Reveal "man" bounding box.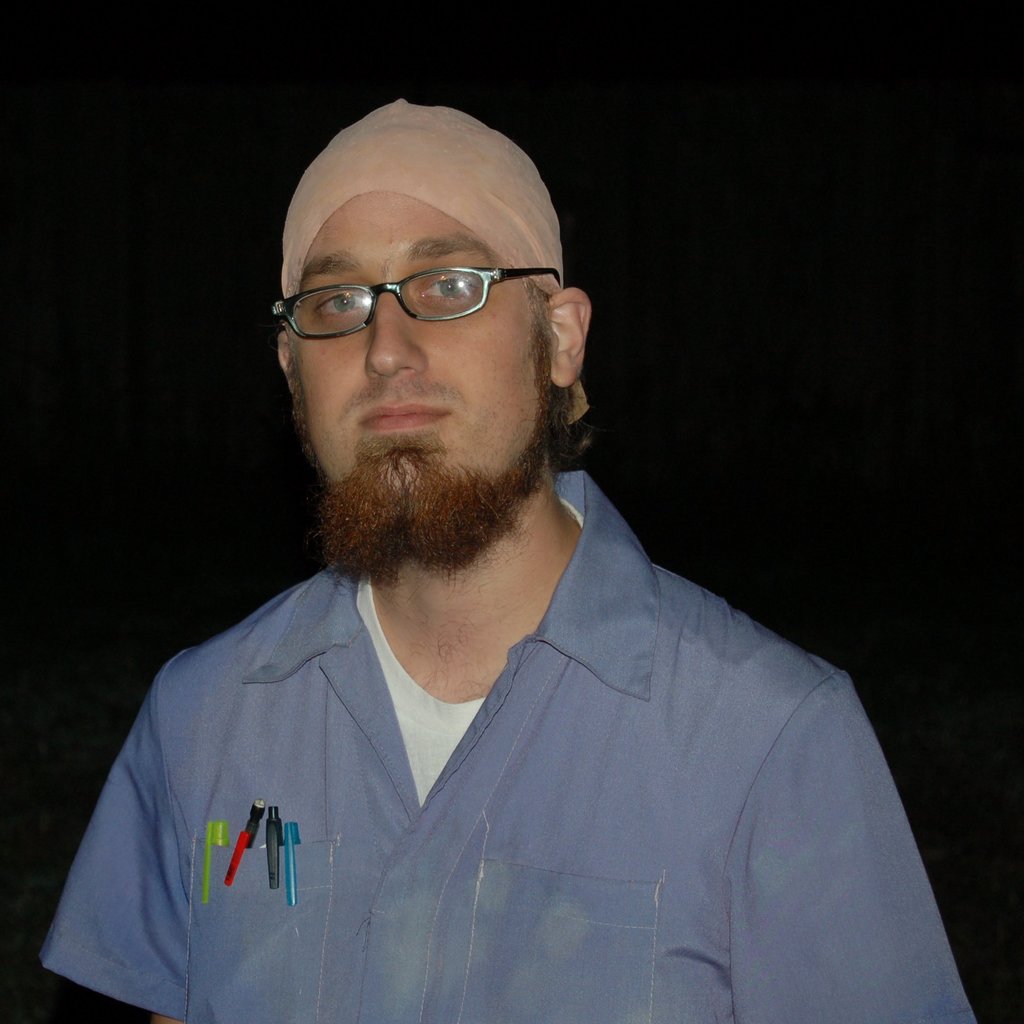
Revealed: 39, 83, 938, 1010.
